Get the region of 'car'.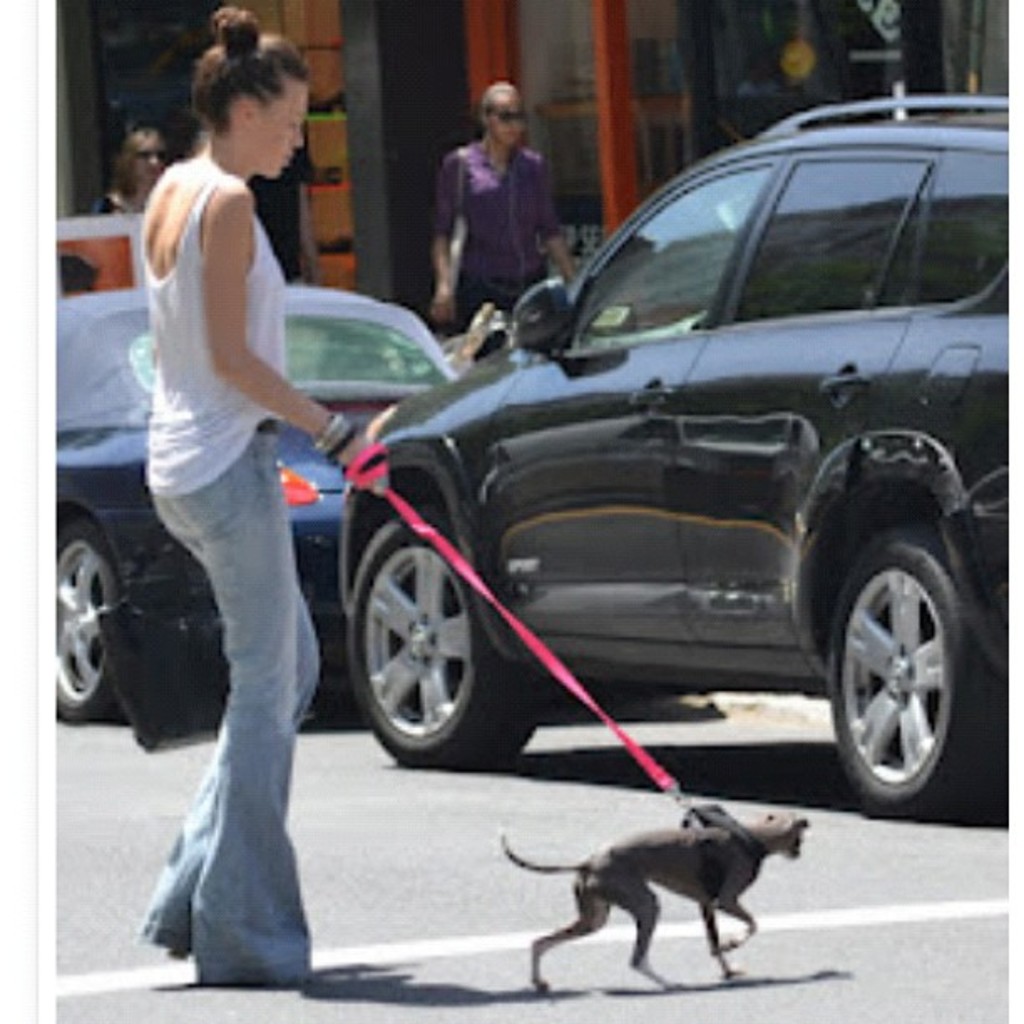
locate(52, 286, 455, 723).
